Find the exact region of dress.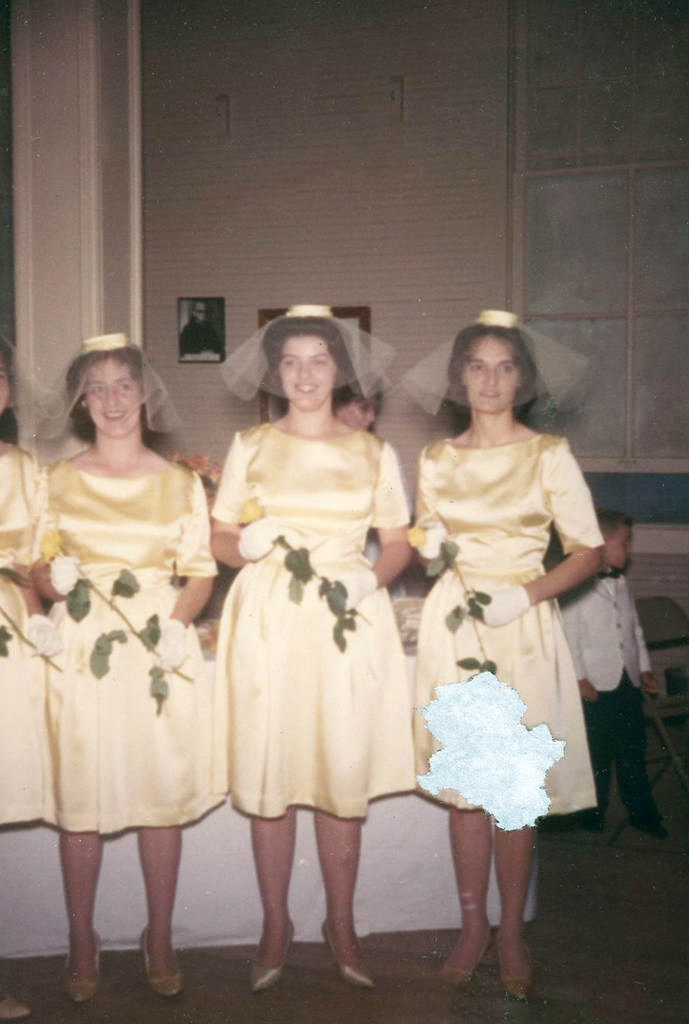
Exact region: select_region(410, 431, 605, 812).
